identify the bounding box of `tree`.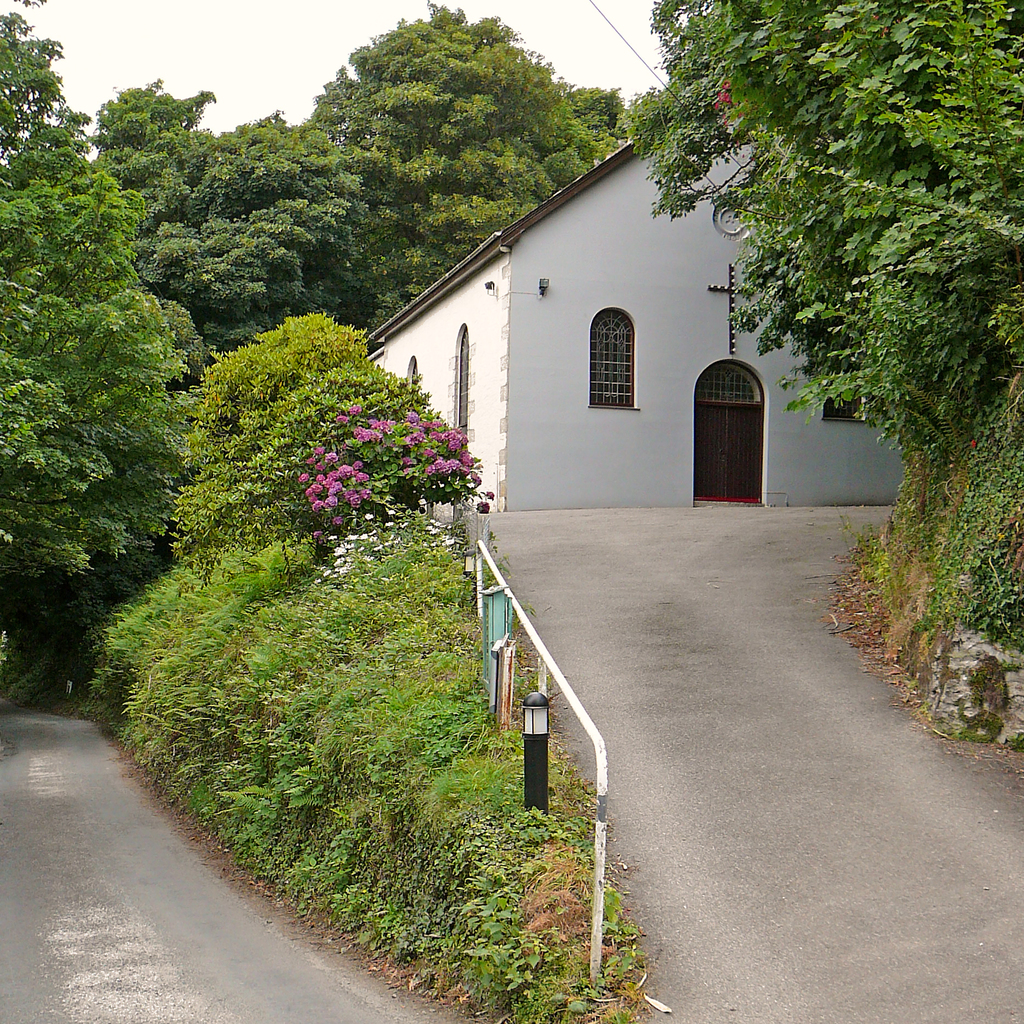
83/78/226/278.
